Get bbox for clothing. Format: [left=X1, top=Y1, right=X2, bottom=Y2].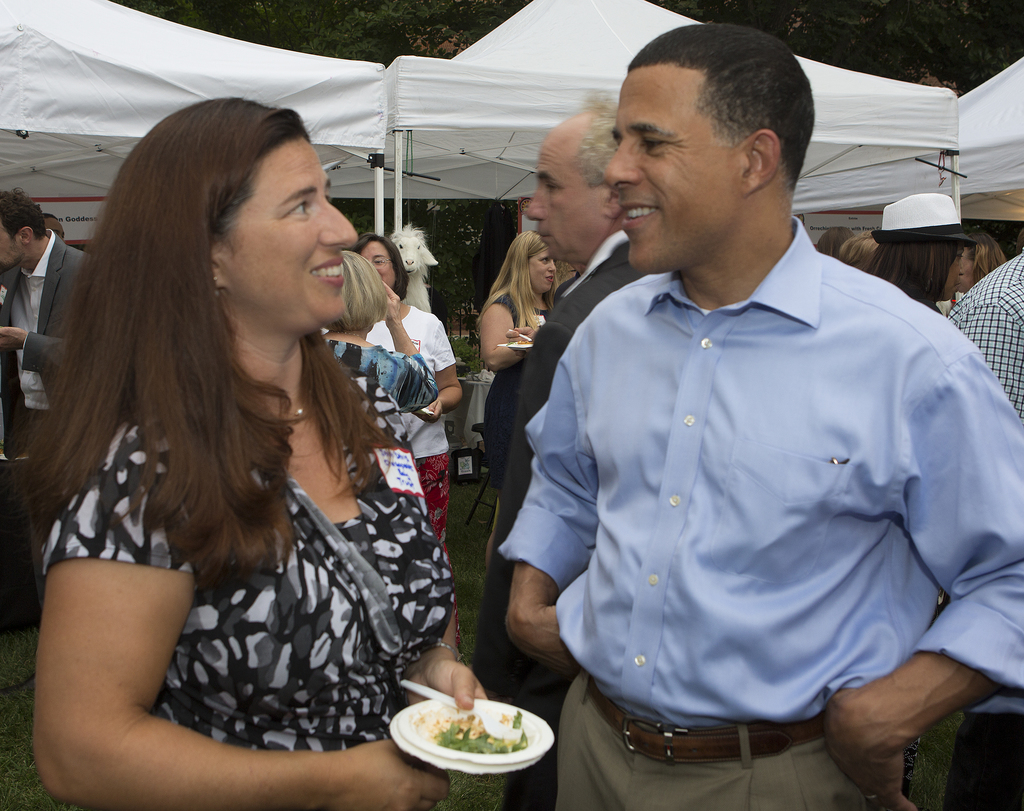
[left=363, top=303, right=458, bottom=550].
